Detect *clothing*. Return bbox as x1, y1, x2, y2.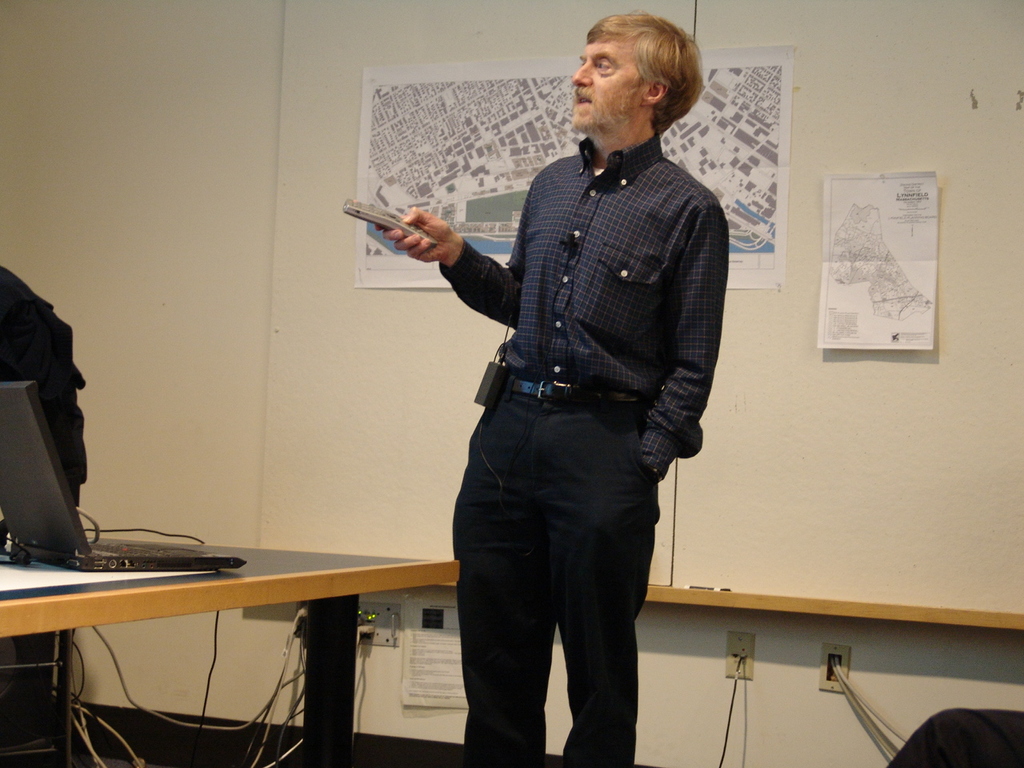
454, 138, 744, 767.
